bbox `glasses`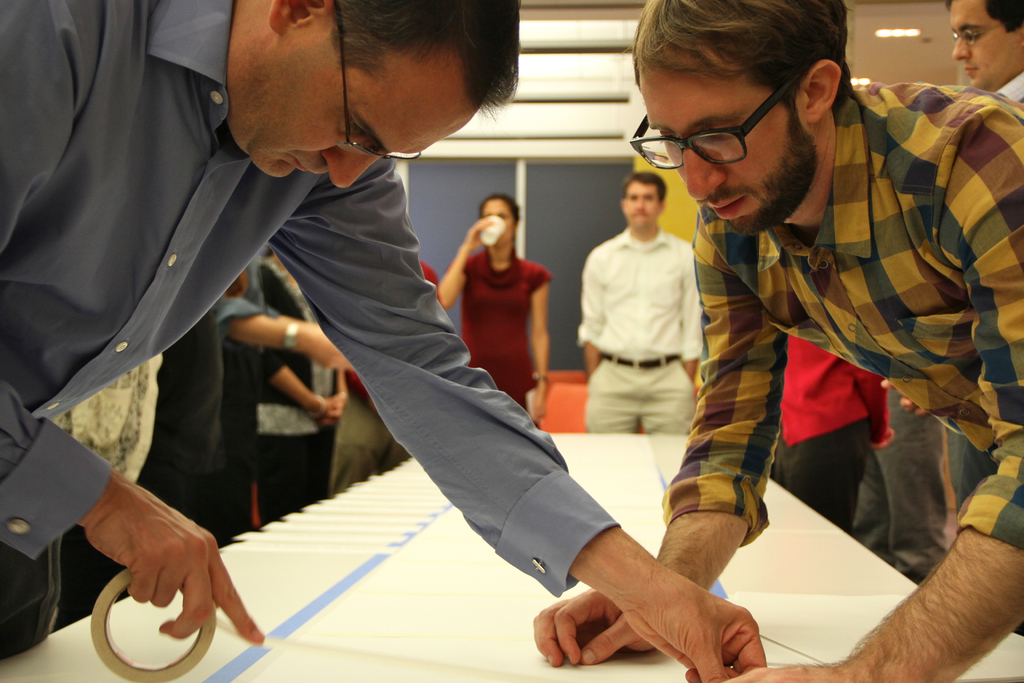
<box>333,5,419,165</box>
